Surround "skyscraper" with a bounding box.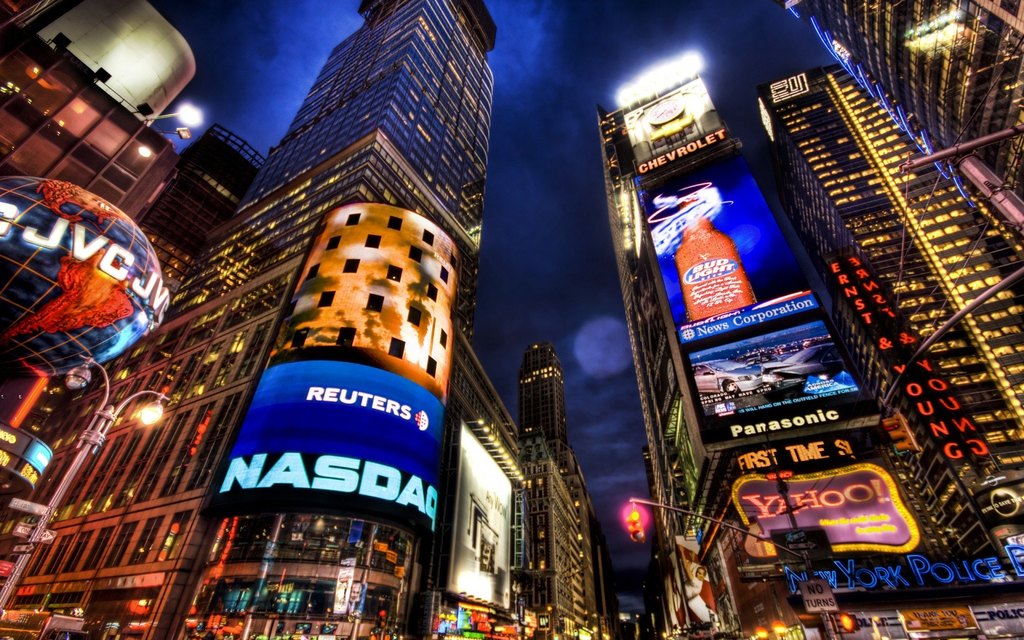
[773, 0, 1023, 256].
